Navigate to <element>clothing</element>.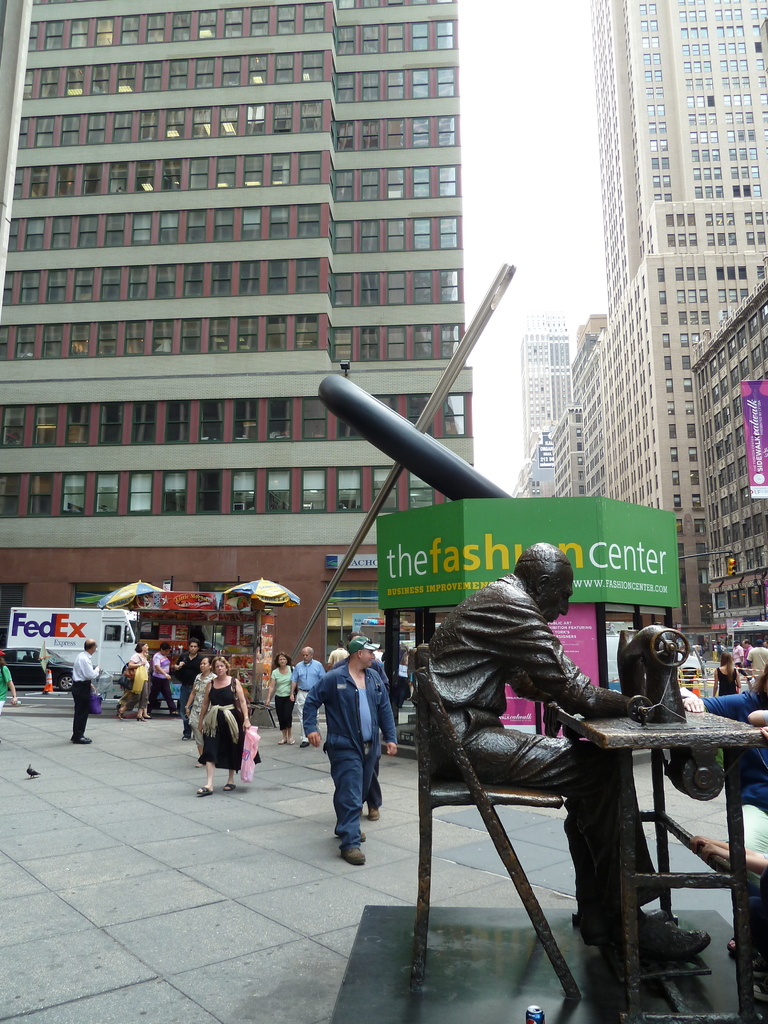
Navigation target: rect(717, 664, 737, 691).
